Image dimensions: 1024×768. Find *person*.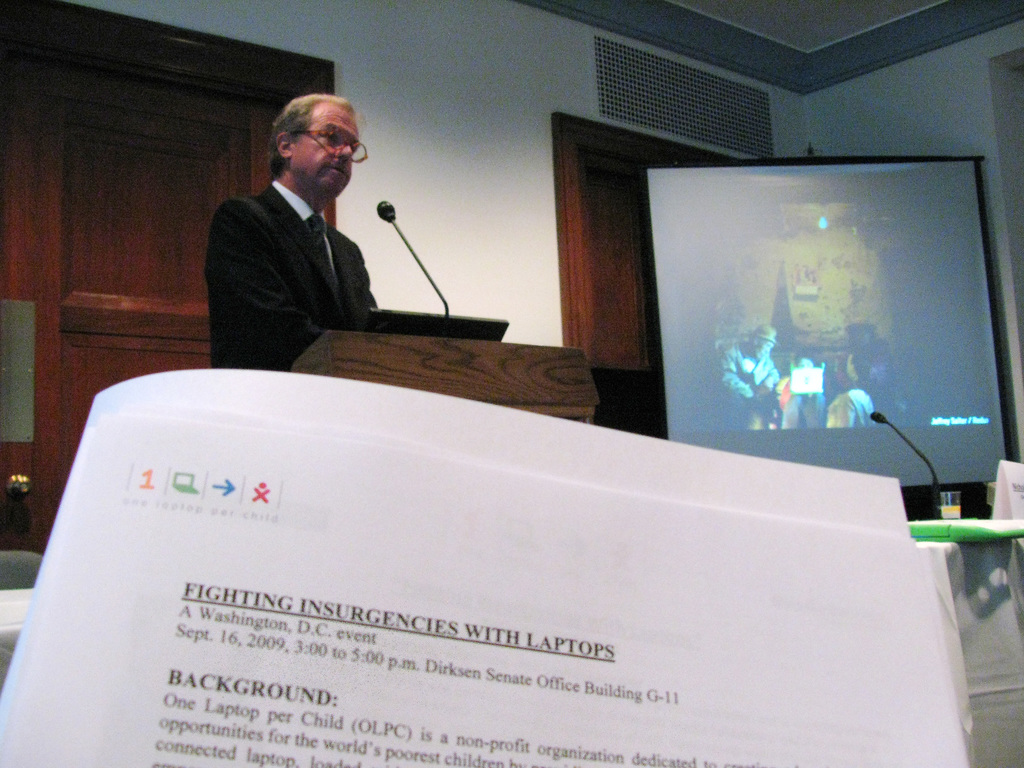
bbox=(826, 353, 899, 431).
